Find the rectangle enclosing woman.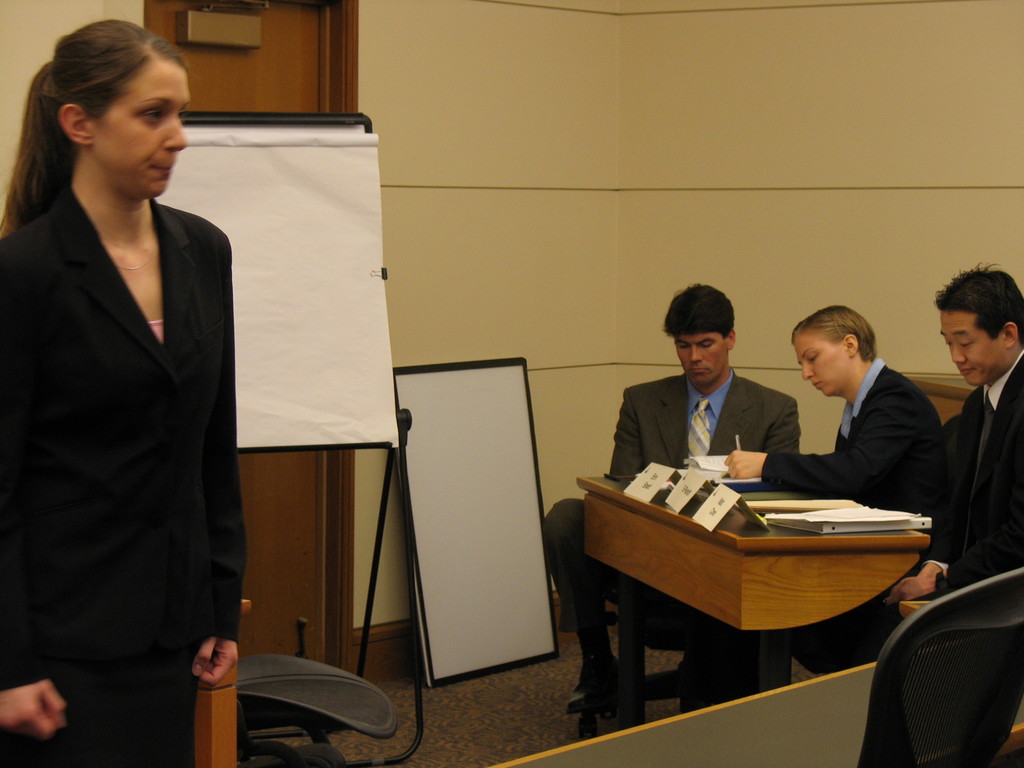
(left=722, top=304, right=943, bottom=671).
